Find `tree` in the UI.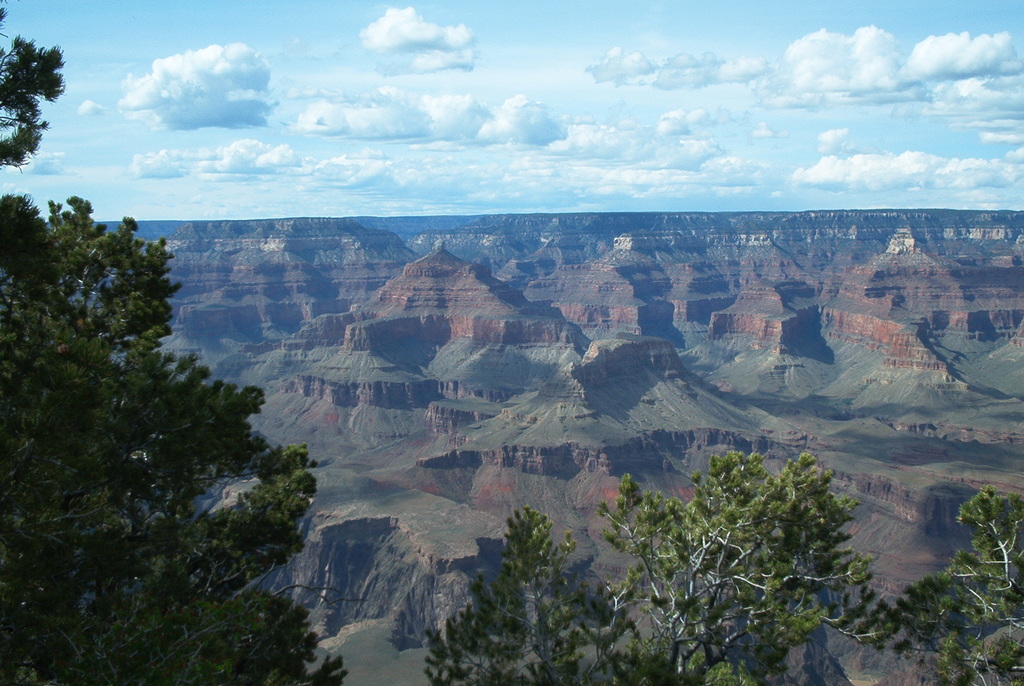
UI element at locate(0, 0, 70, 174).
